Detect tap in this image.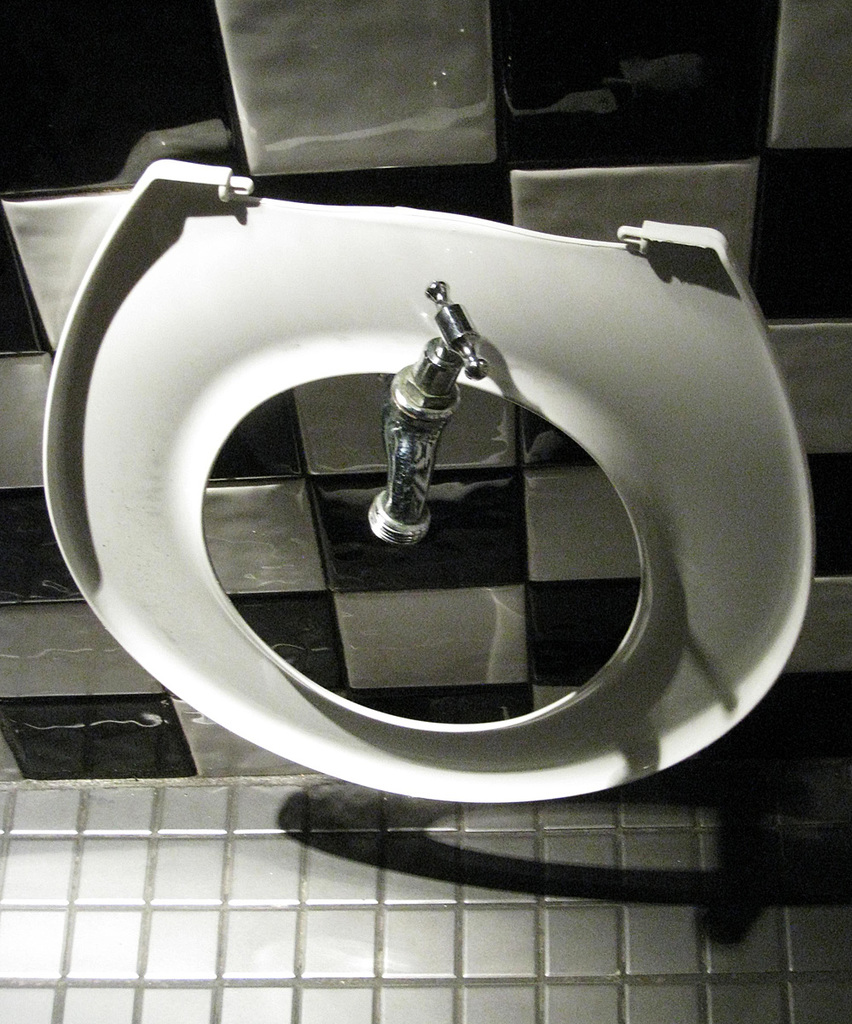
Detection: {"x1": 368, "y1": 276, "x2": 486, "y2": 550}.
